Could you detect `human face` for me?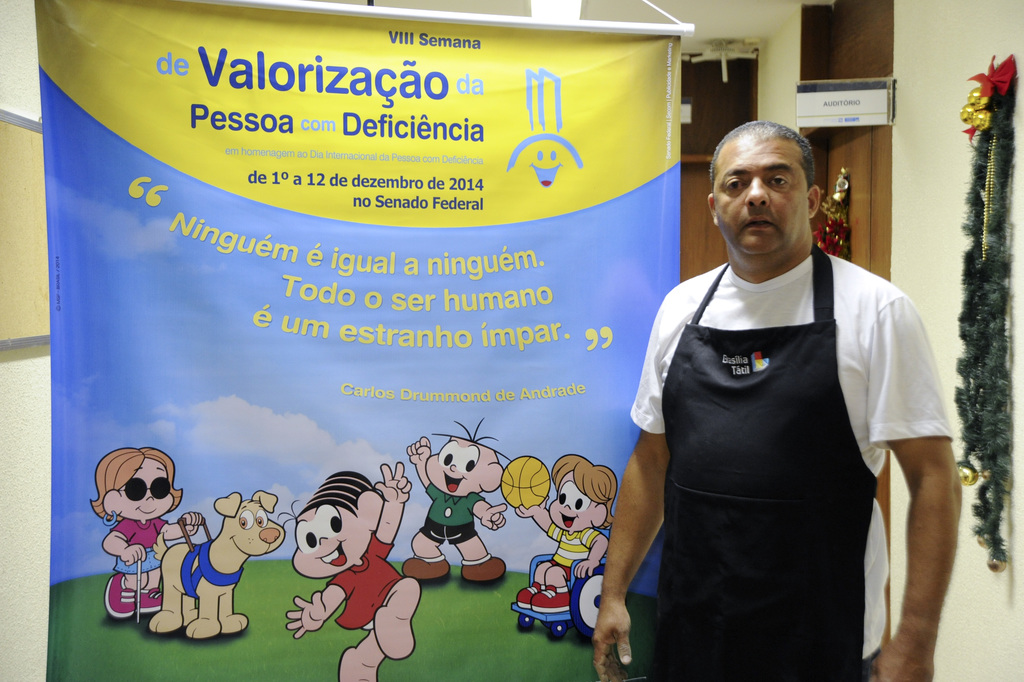
Detection result: (712,135,805,256).
